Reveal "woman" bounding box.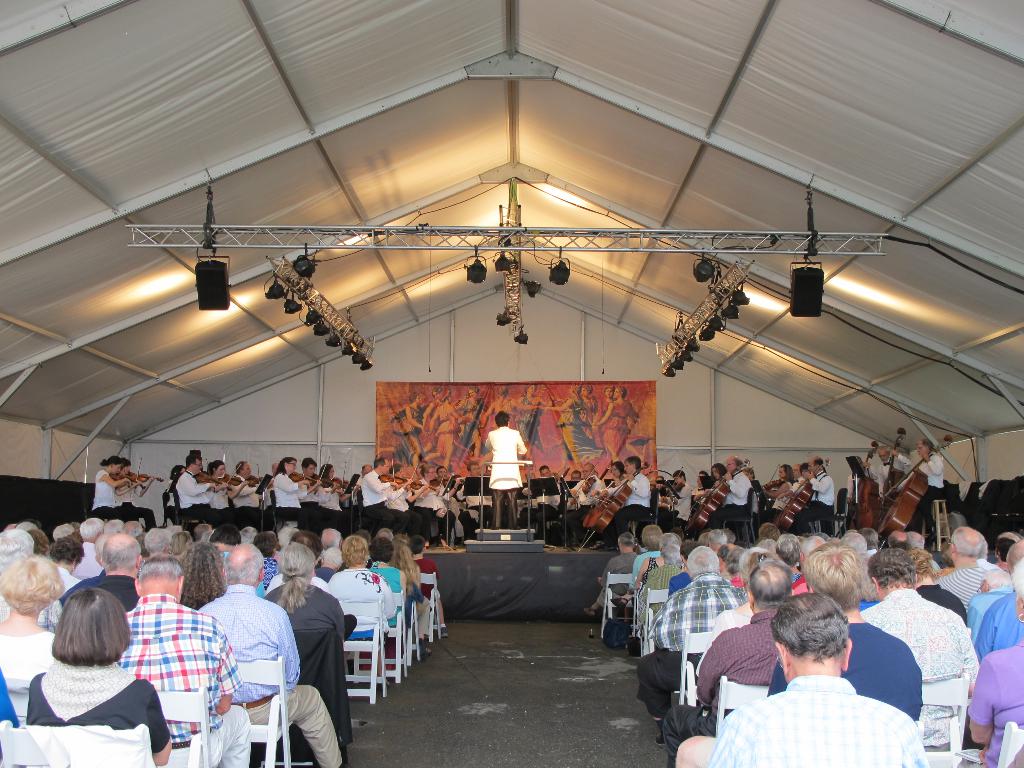
Revealed: box=[391, 390, 419, 461].
